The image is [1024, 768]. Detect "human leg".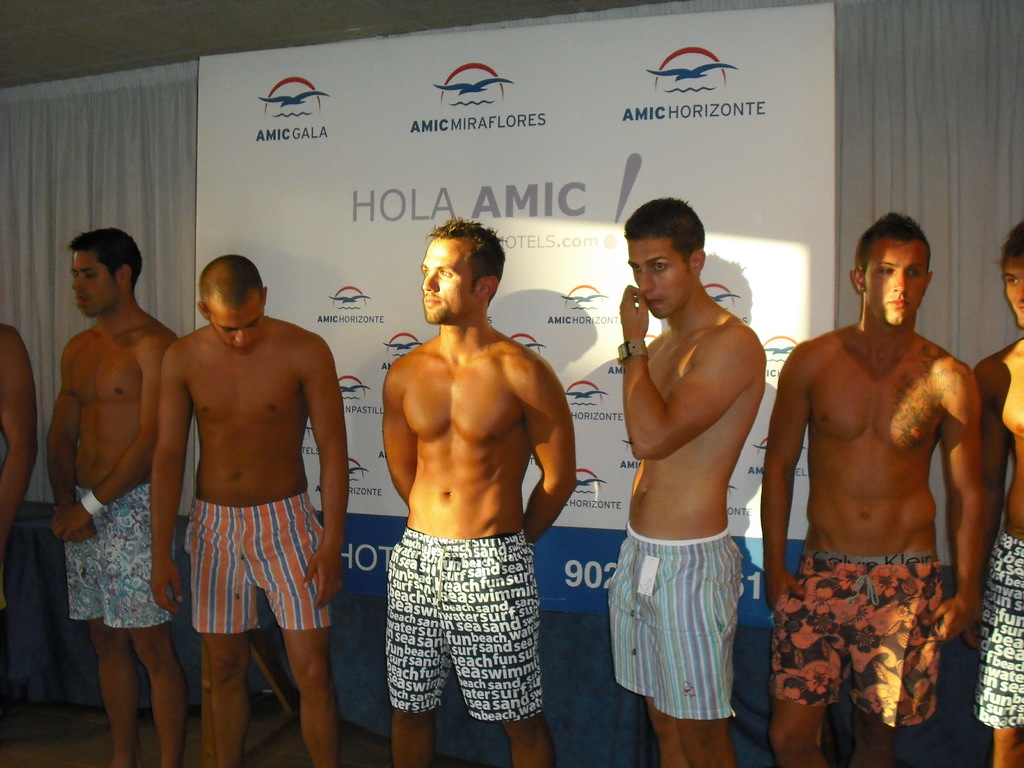
Detection: [384, 705, 429, 756].
